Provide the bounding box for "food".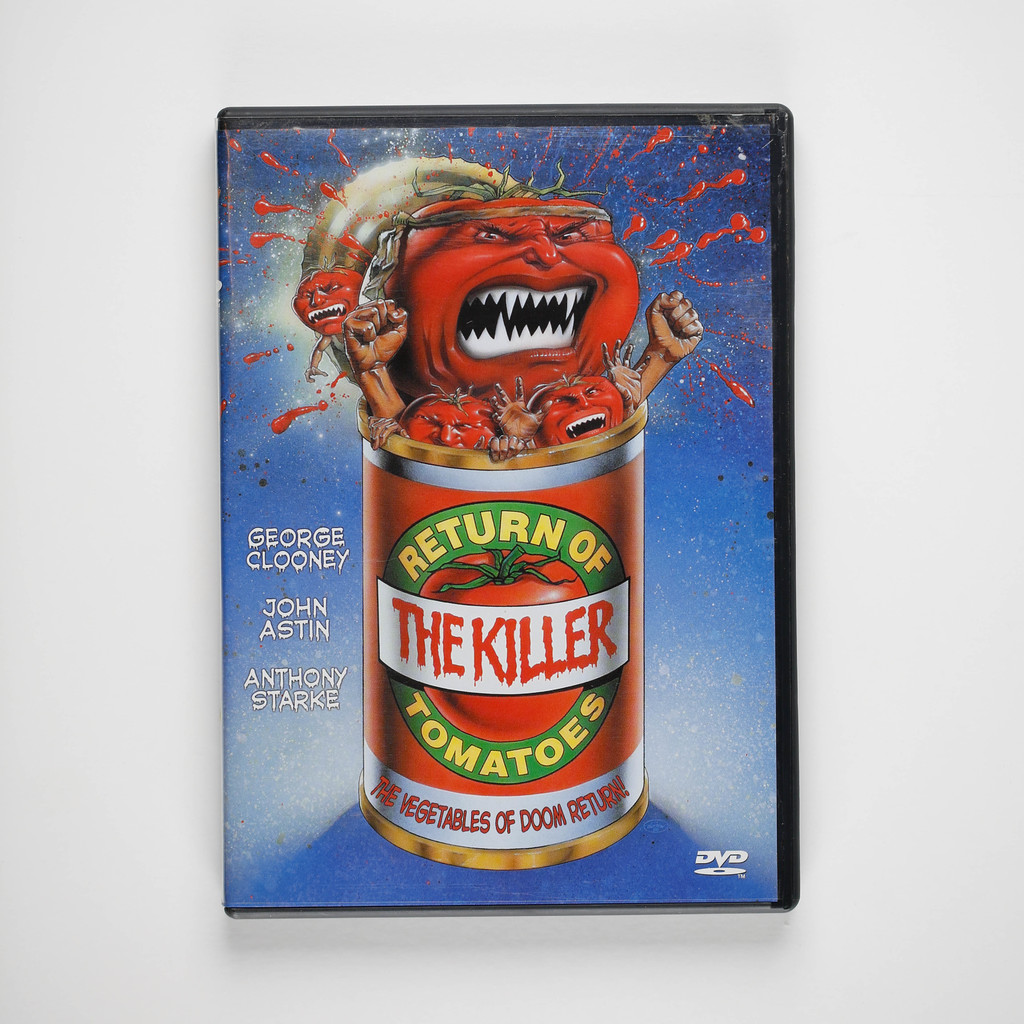
pyautogui.locateOnScreen(399, 381, 499, 452).
